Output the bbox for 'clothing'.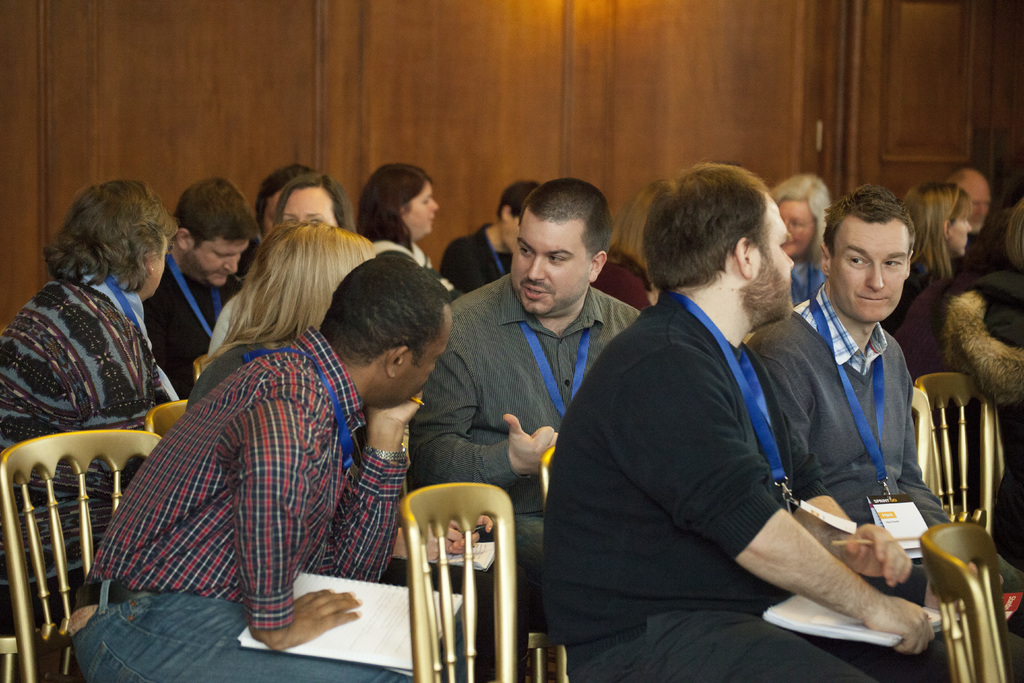
[x1=67, y1=333, x2=479, y2=682].
